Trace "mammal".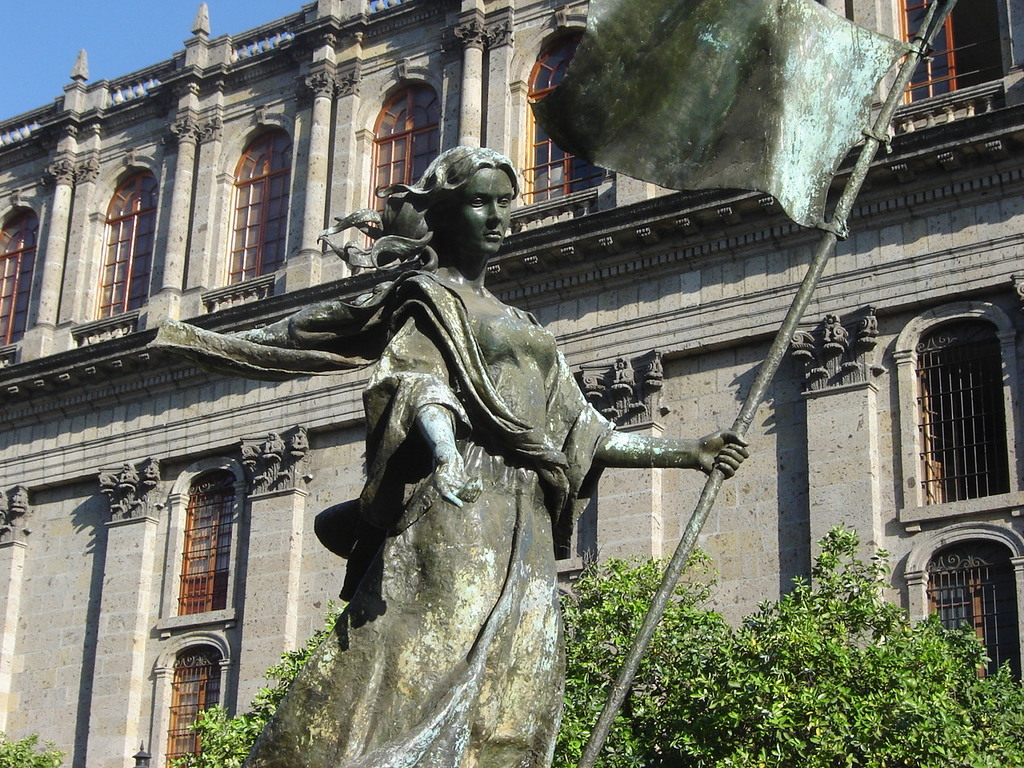
Traced to (x1=147, y1=138, x2=750, y2=767).
